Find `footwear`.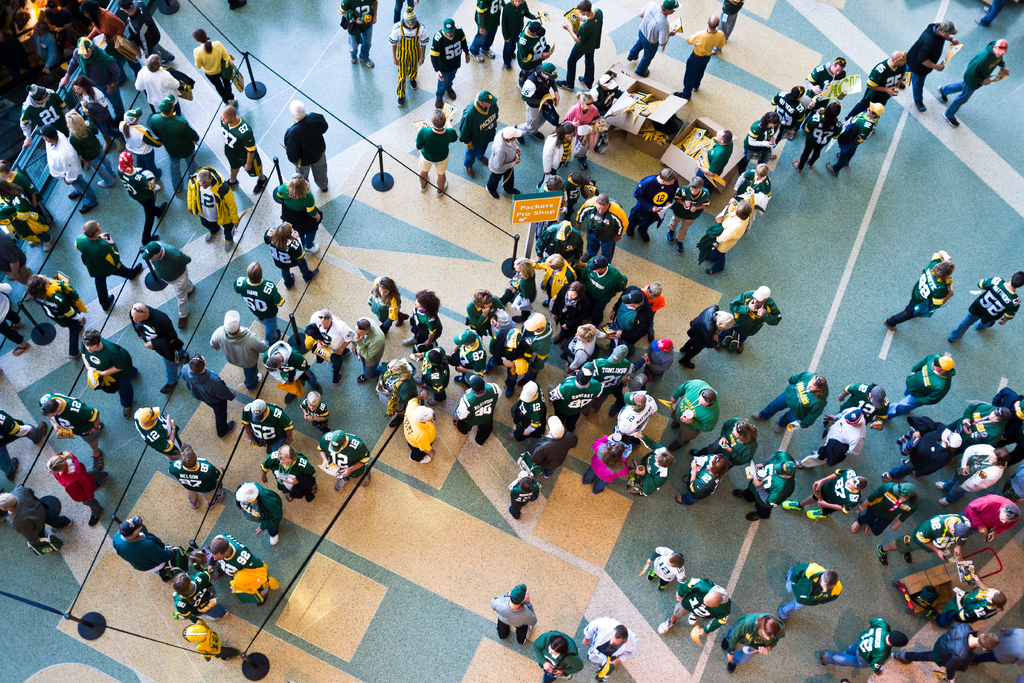
<box>220,419,234,438</box>.
